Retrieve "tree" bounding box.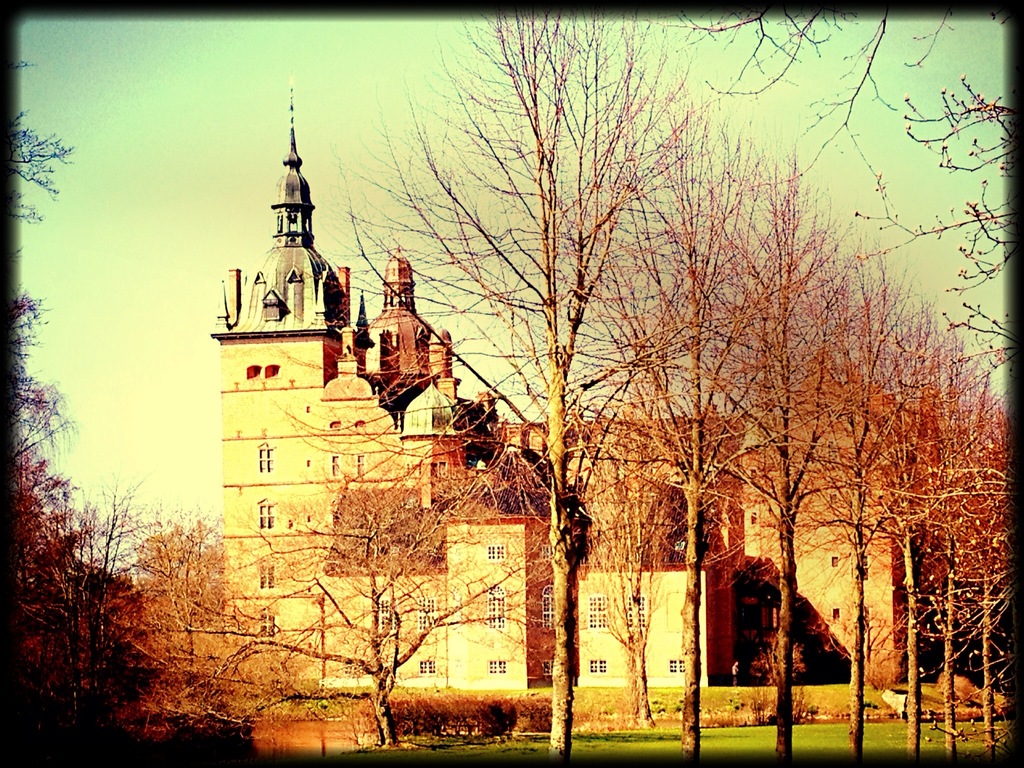
Bounding box: 133 484 551 744.
